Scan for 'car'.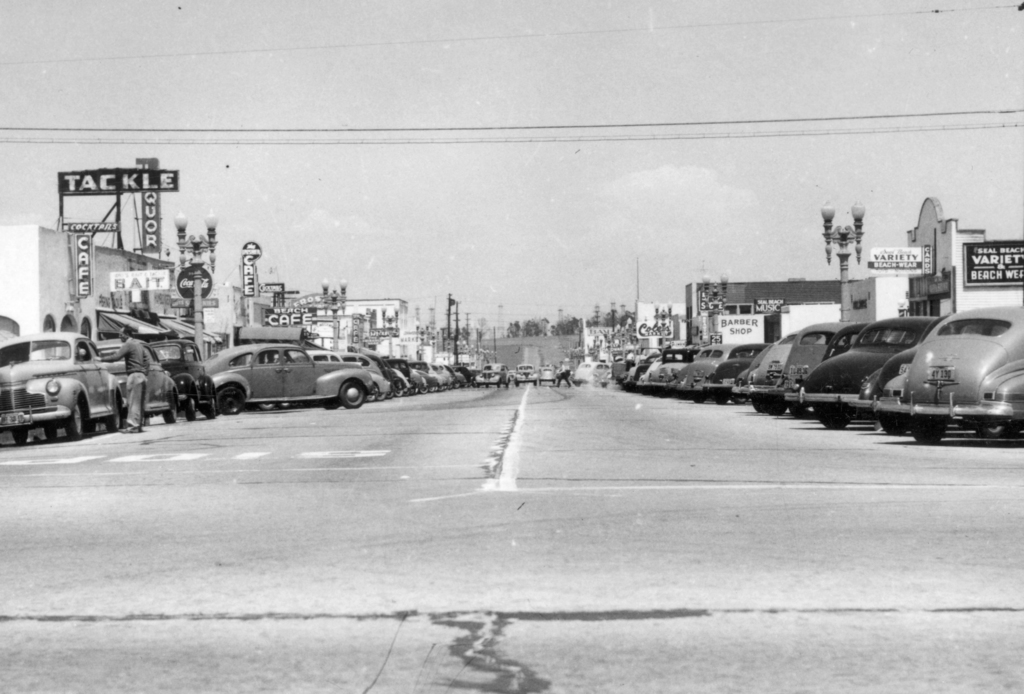
Scan result: <box>641,344,700,388</box>.
